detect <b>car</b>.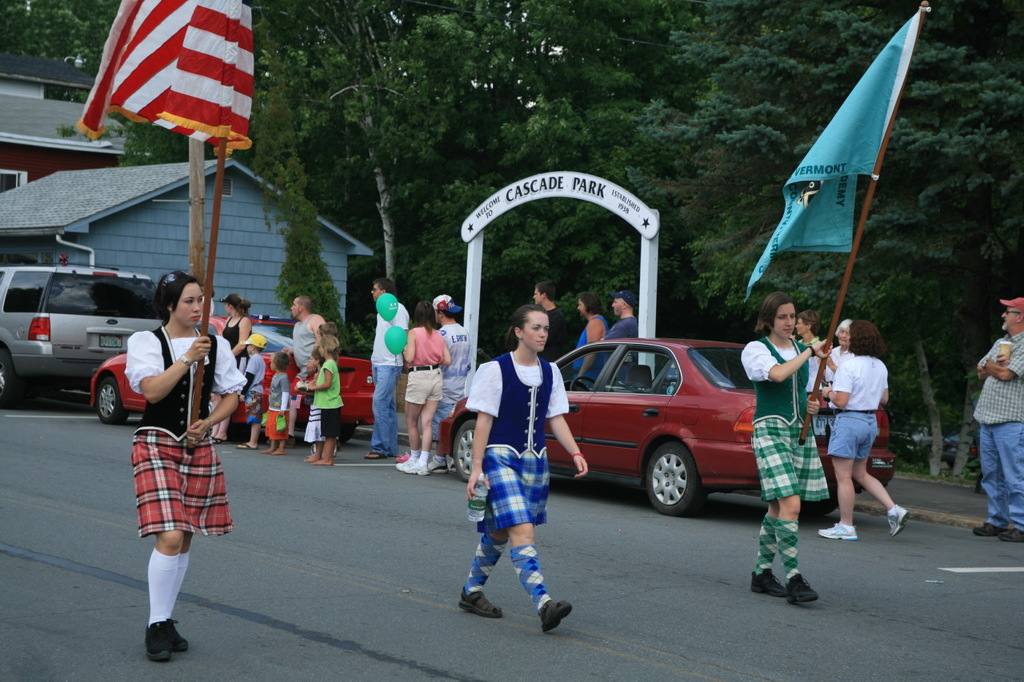
Detected at select_region(88, 313, 374, 444).
